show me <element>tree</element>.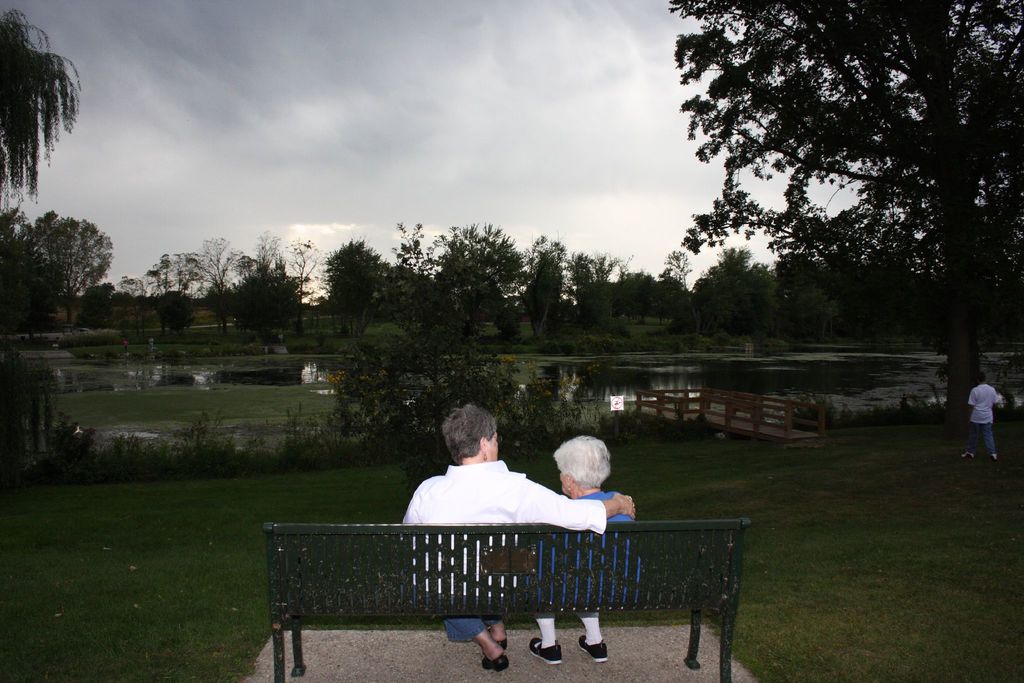
<element>tree</element> is here: pyautogui.locateOnScreen(628, 266, 687, 325).
